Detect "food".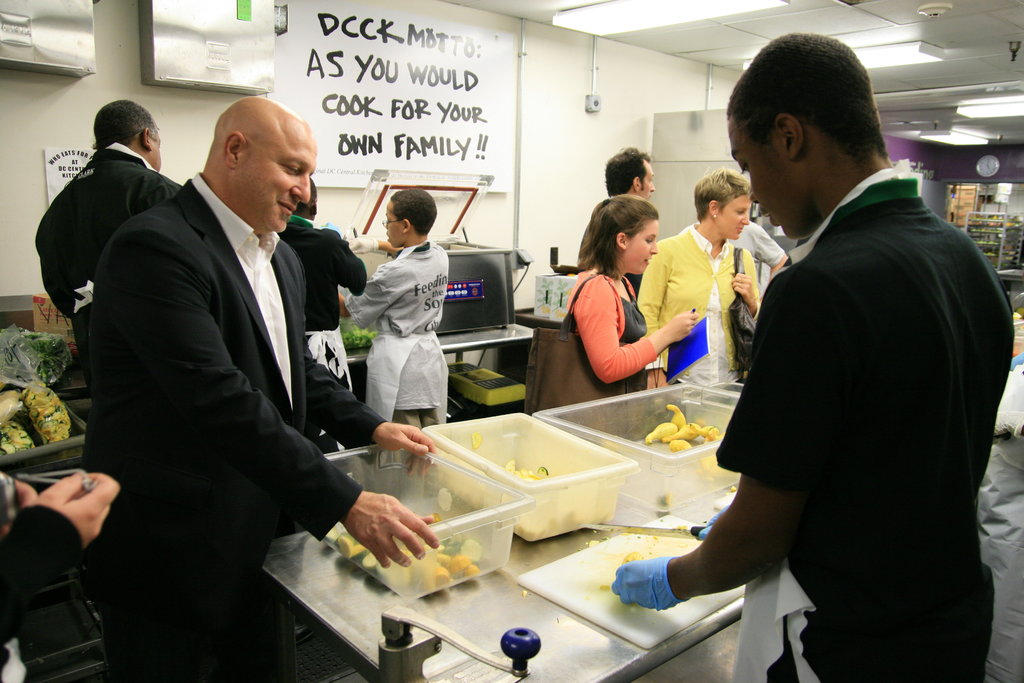
Detected at <bbox>622, 549, 644, 566</bbox>.
